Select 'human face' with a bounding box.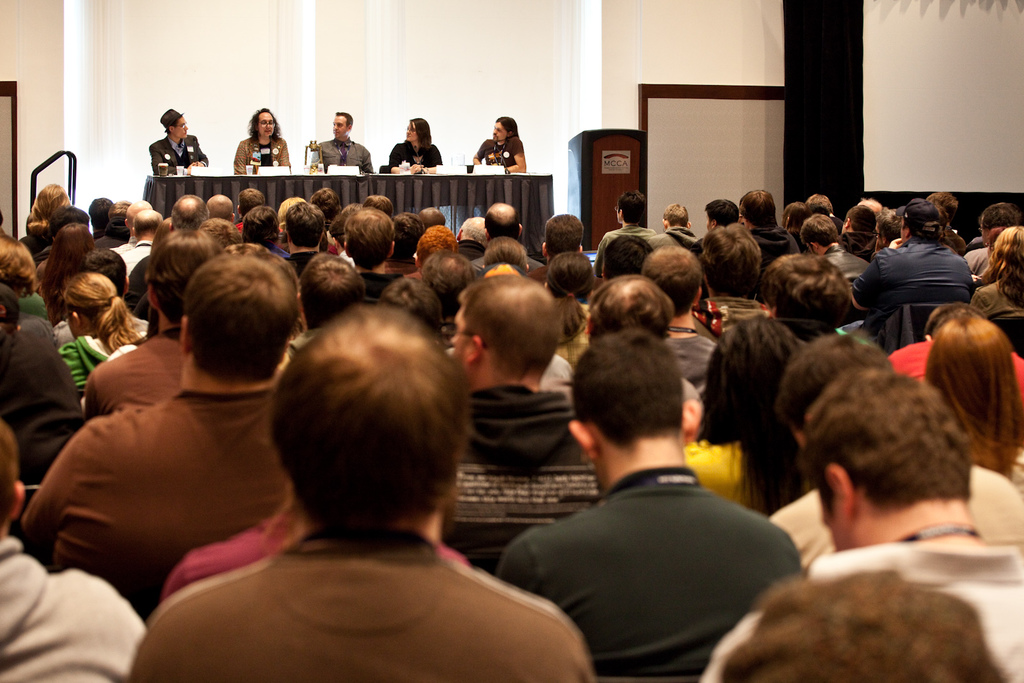
[176,116,188,137].
